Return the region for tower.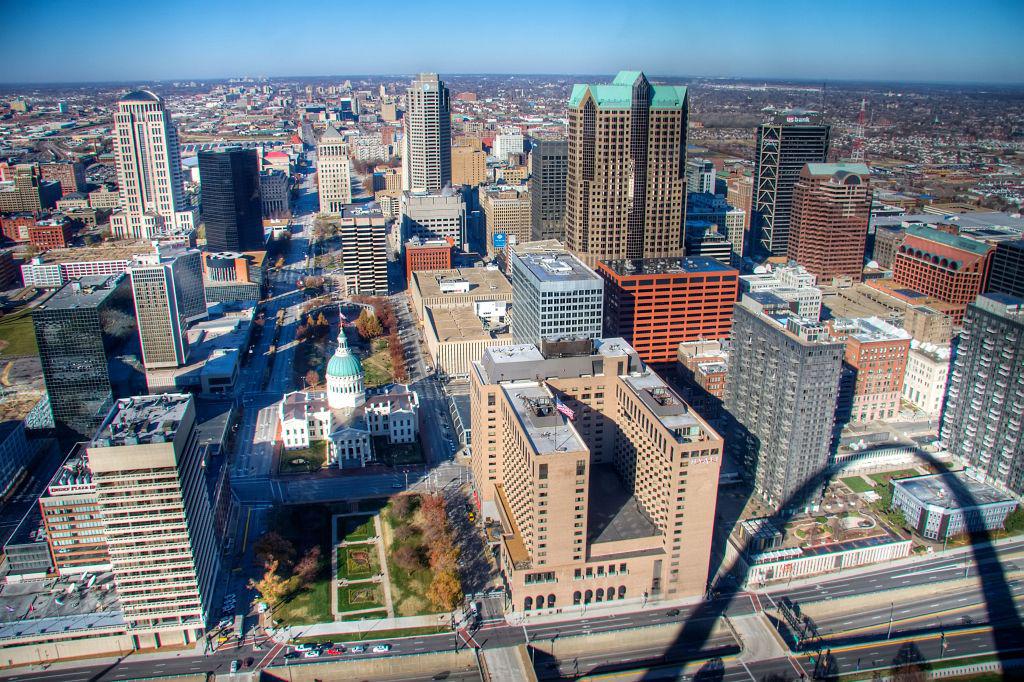
rect(405, 70, 454, 197).
